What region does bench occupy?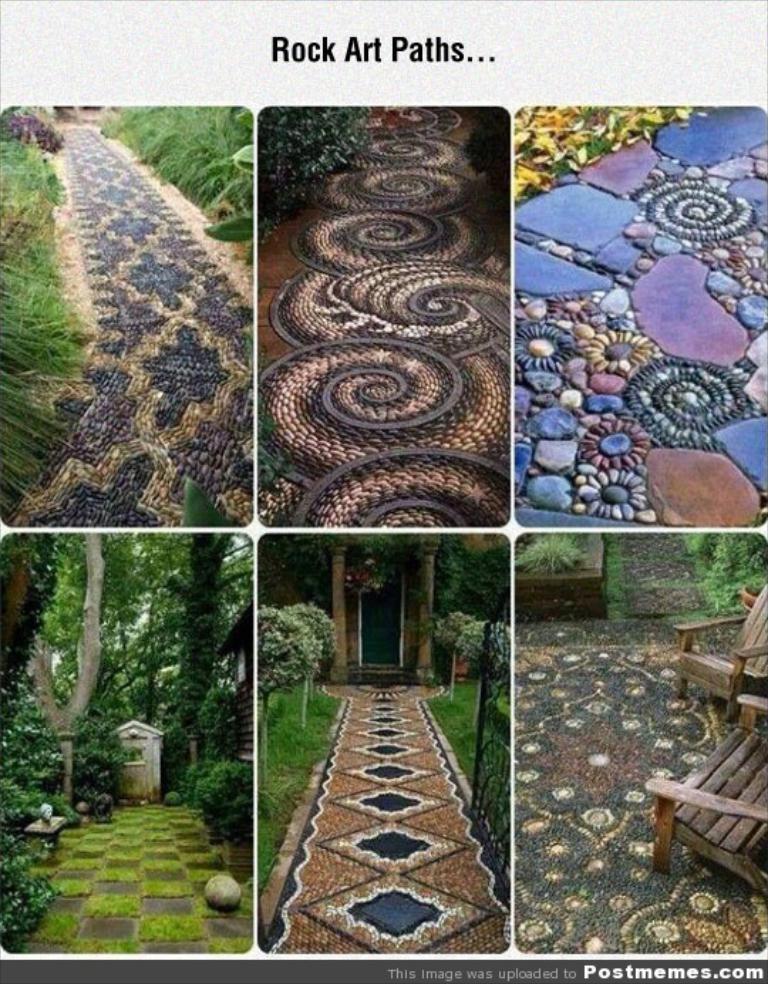
bbox(644, 694, 767, 890).
